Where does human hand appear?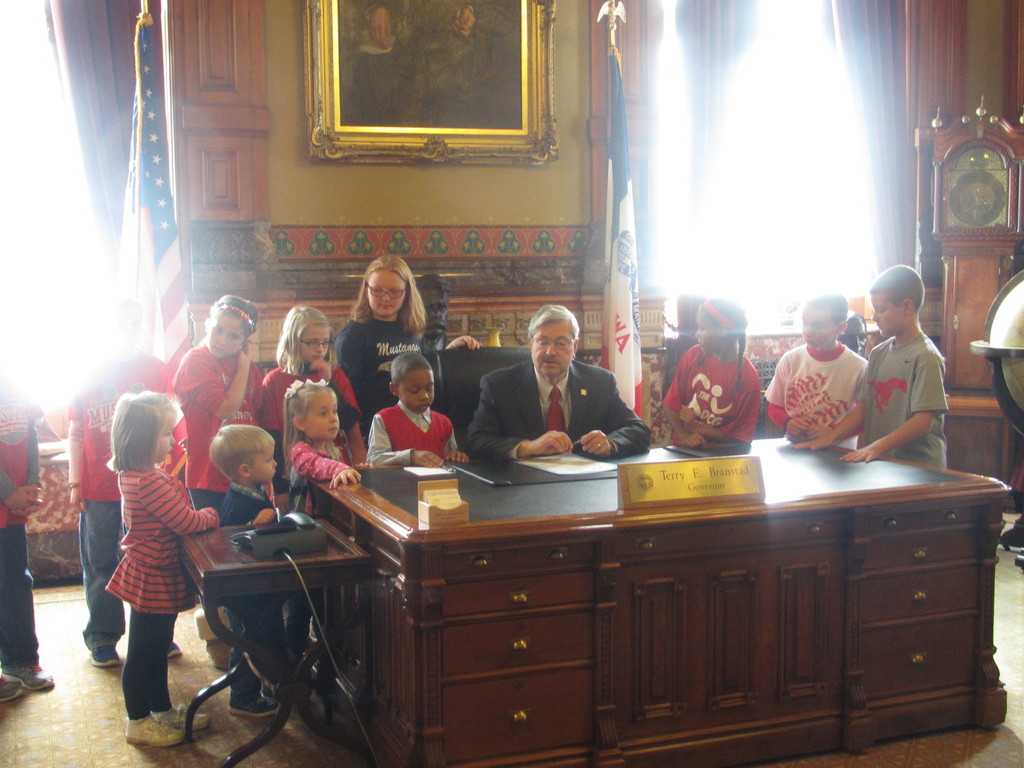
Appears at box=[787, 417, 809, 440].
